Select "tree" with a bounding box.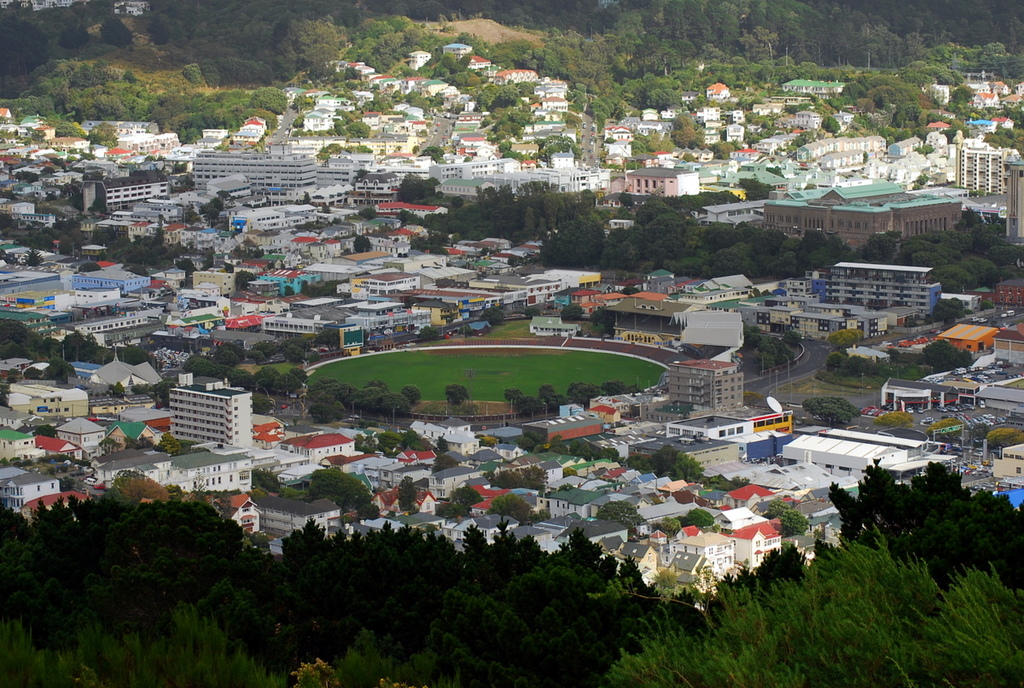
BBox(155, 433, 183, 454).
